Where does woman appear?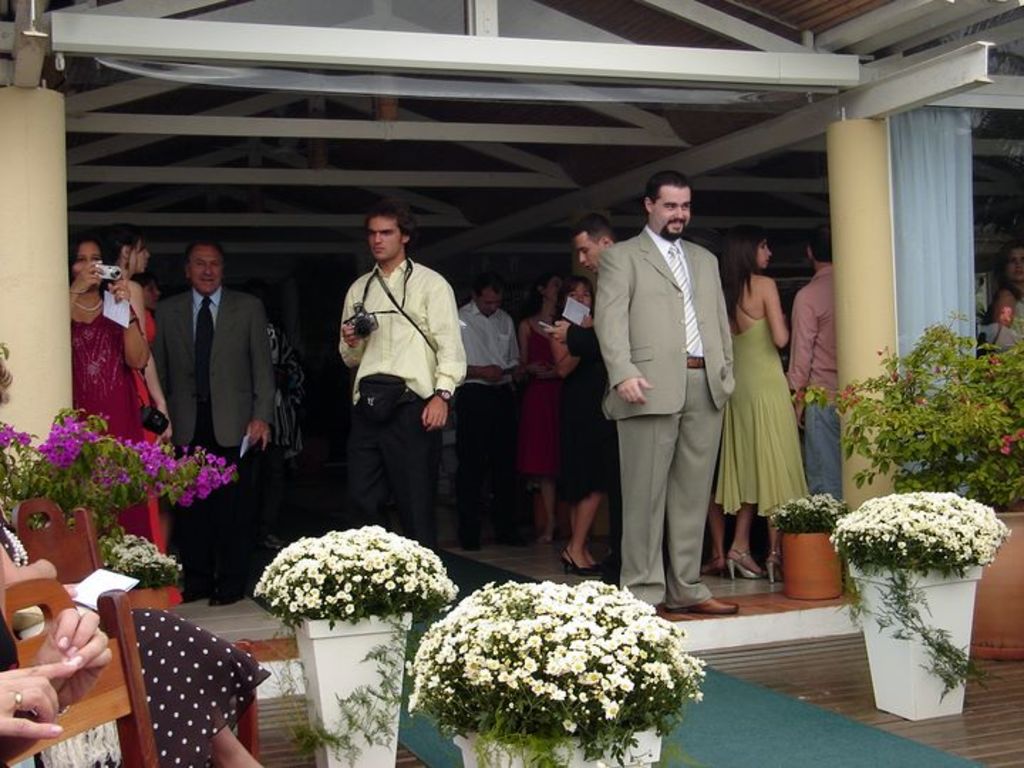
Appears at BBox(555, 273, 613, 579).
